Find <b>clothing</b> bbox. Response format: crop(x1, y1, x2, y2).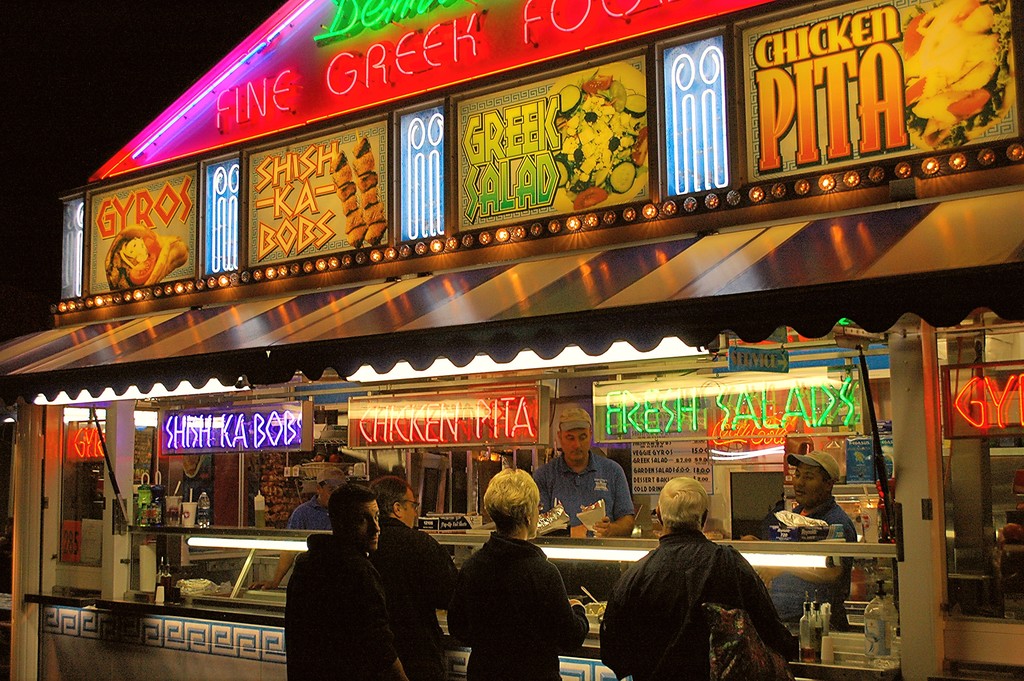
crop(368, 518, 479, 680).
